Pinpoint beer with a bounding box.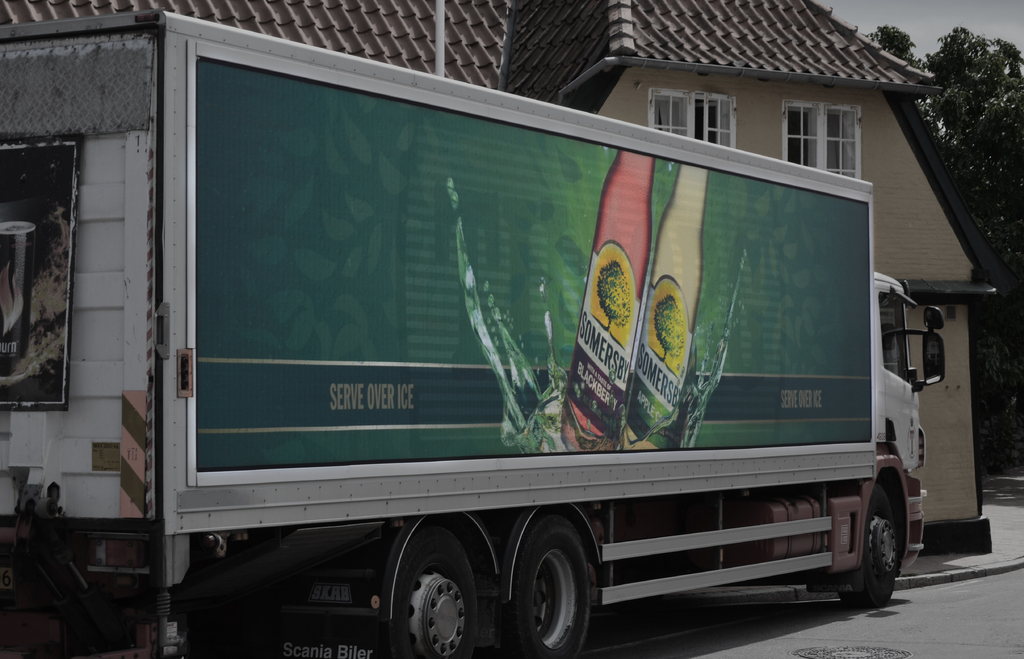
pyautogui.locateOnScreen(624, 157, 707, 450).
